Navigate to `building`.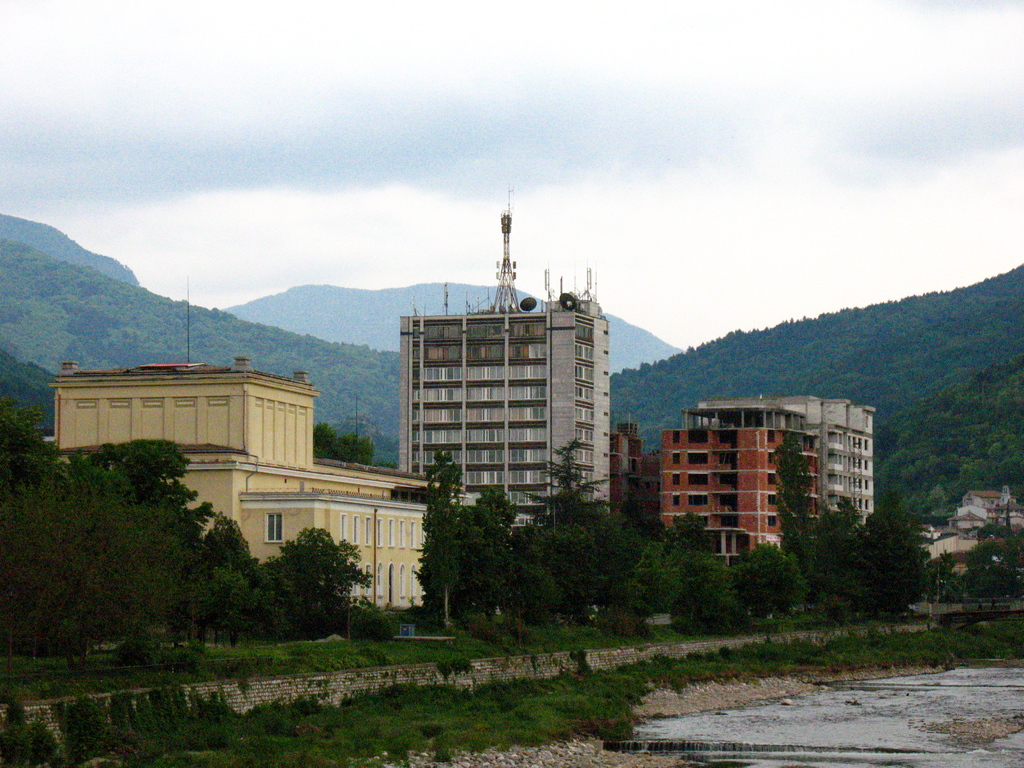
Navigation target: left=399, top=204, right=614, bottom=546.
